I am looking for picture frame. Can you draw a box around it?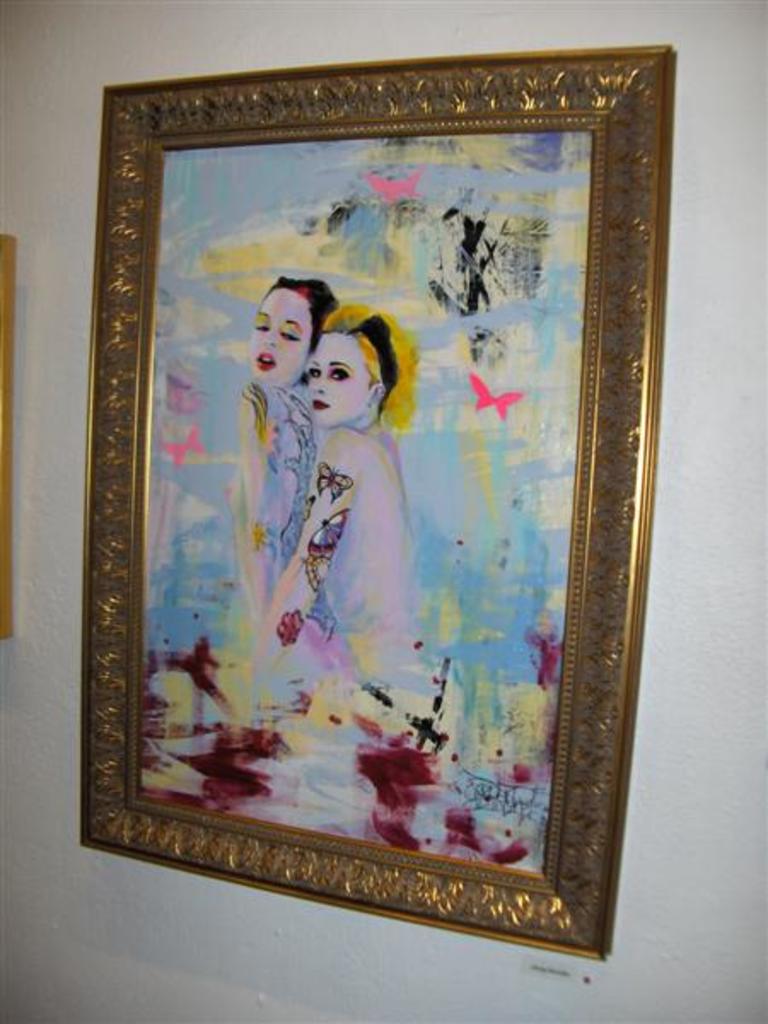
Sure, the bounding box is 68, 22, 681, 963.
